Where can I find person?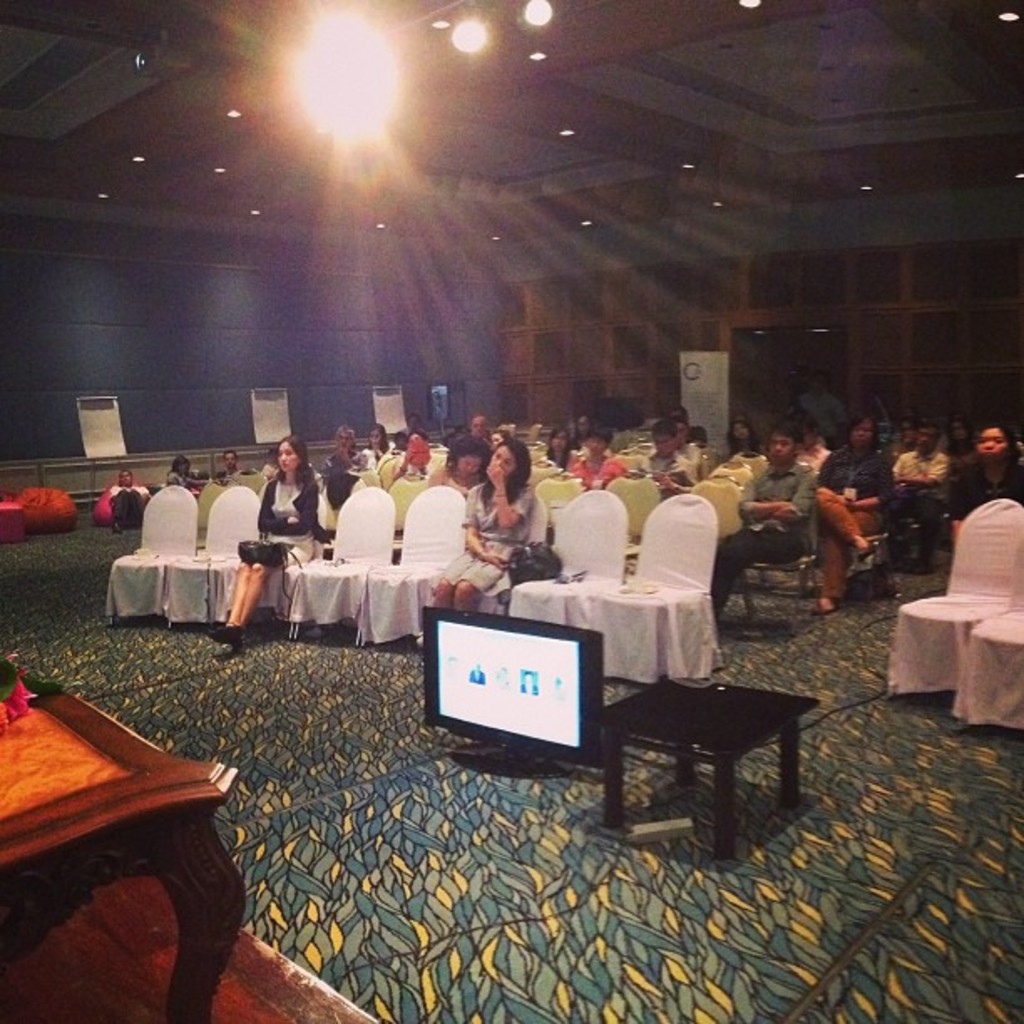
You can find it at <box>897,420,952,547</box>.
